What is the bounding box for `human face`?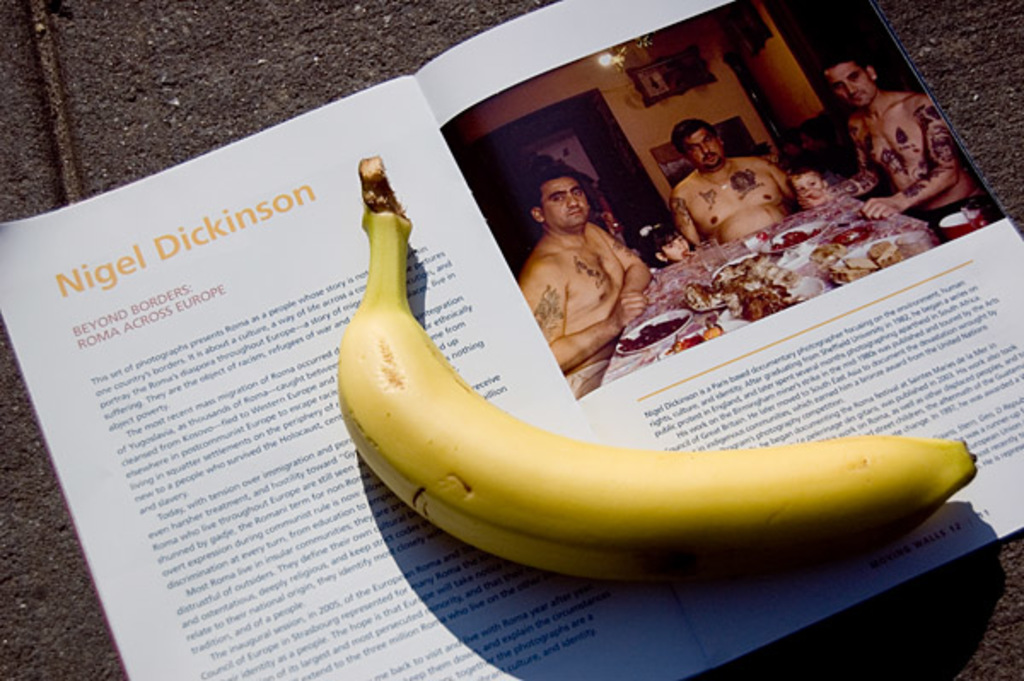
541,181,589,220.
